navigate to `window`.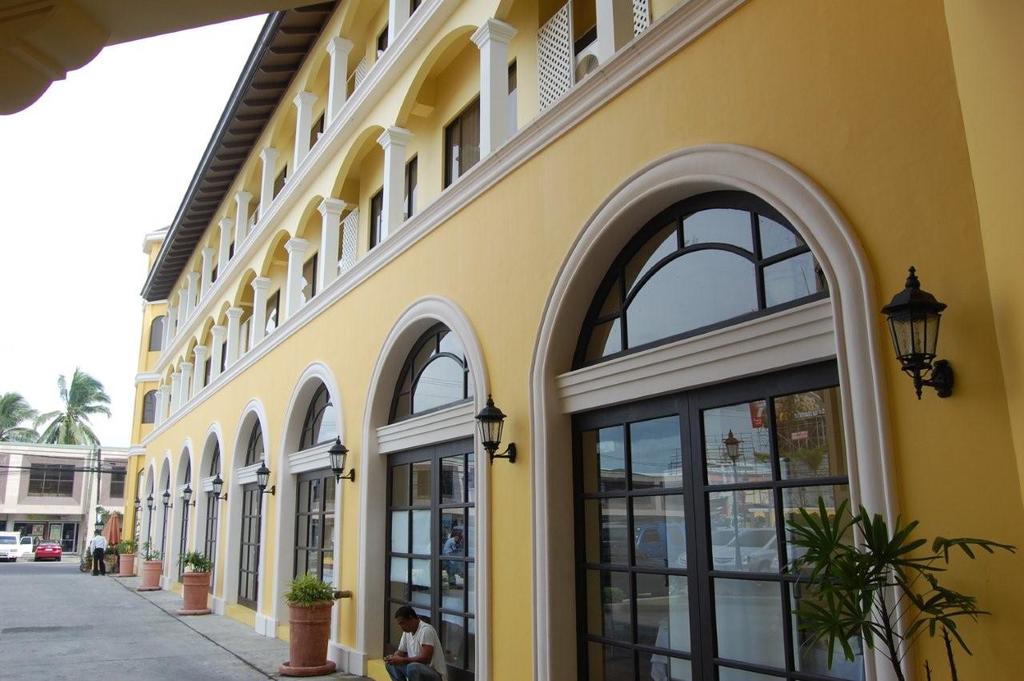
Navigation target: [258,288,274,334].
